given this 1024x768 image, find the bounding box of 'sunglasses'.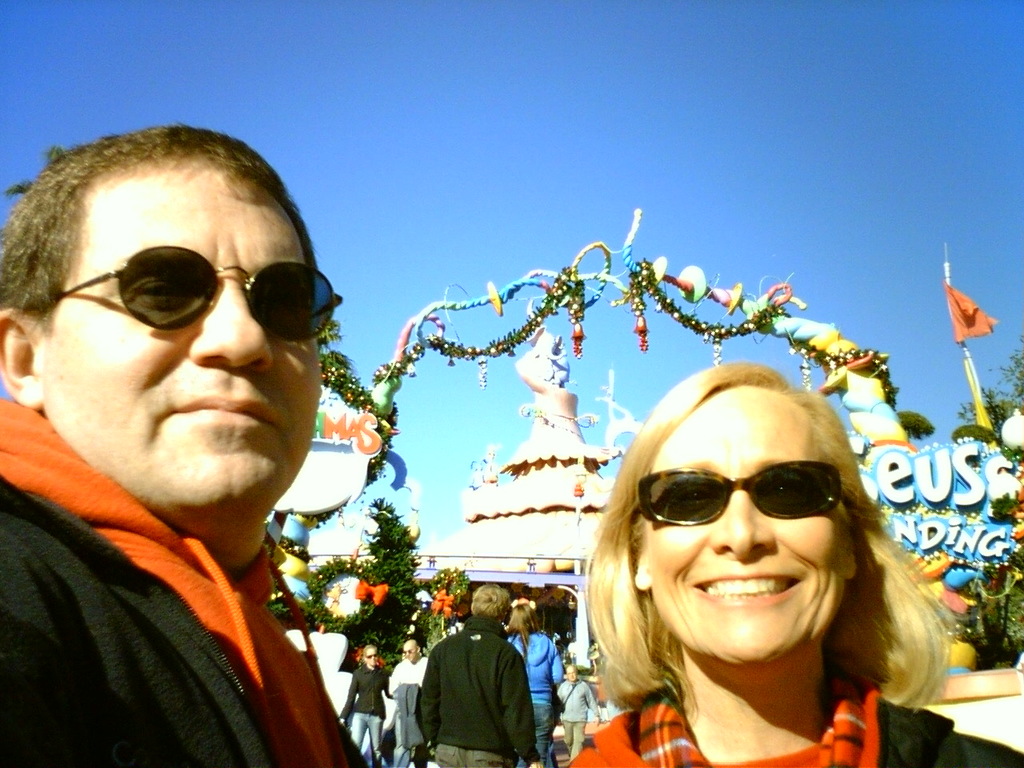
box=[637, 458, 843, 526].
